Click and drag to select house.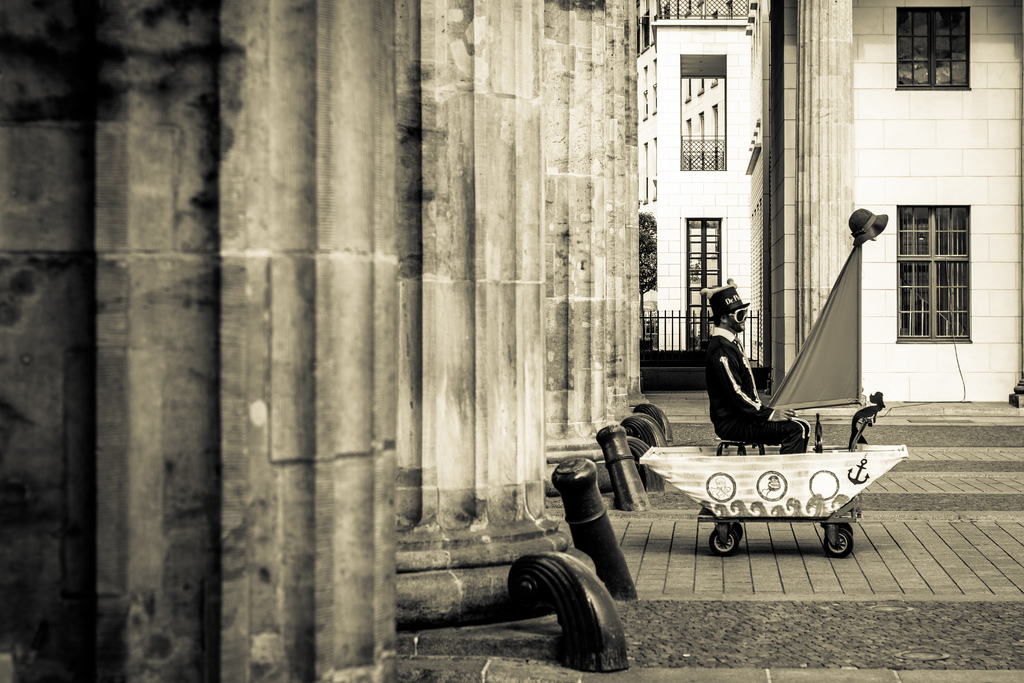
Selection: left=638, top=0, right=769, bottom=394.
